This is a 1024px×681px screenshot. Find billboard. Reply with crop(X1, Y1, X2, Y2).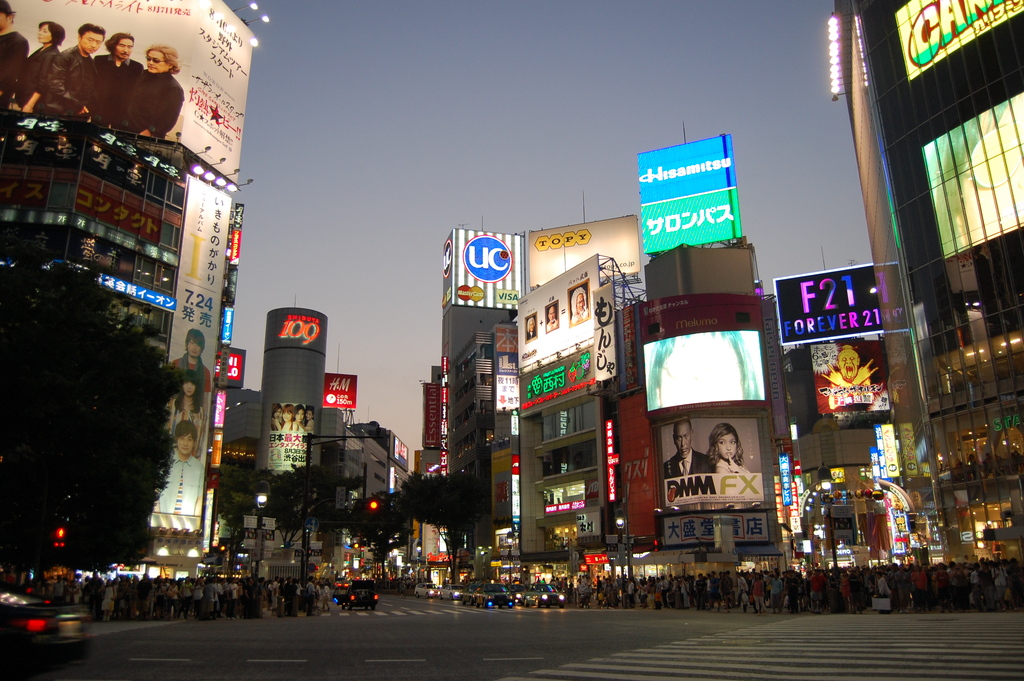
crop(894, 0, 1023, 83).
